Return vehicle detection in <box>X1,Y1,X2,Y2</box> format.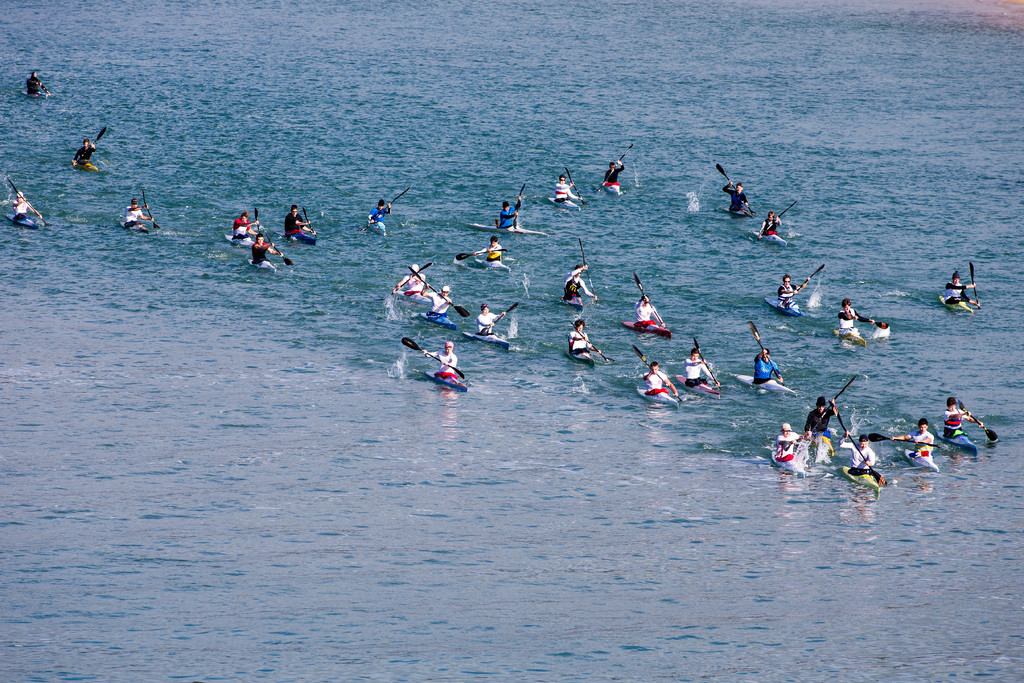
<box>717,160,757,222</box>.
